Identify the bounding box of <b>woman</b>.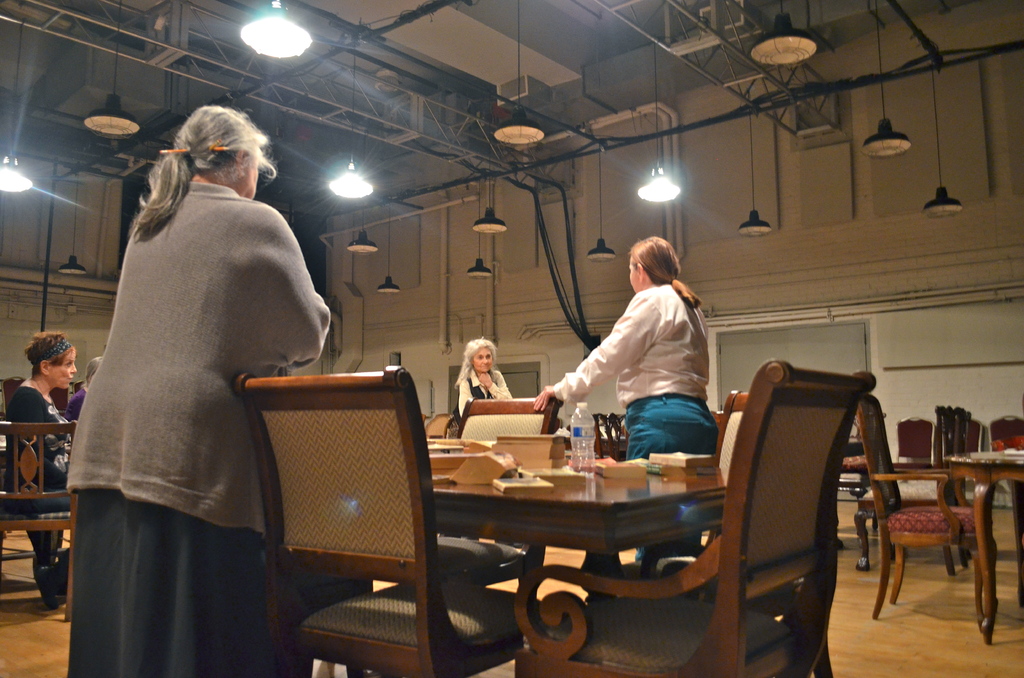
(534,234,719,571).
